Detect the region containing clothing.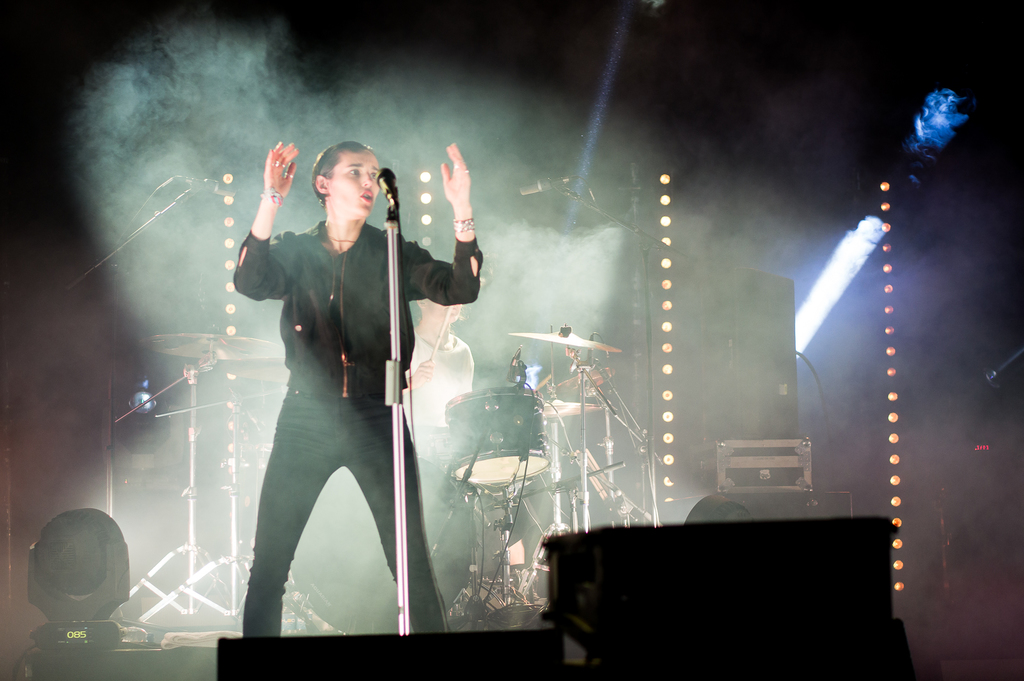
l=224, t=142, r=456, b=625.
